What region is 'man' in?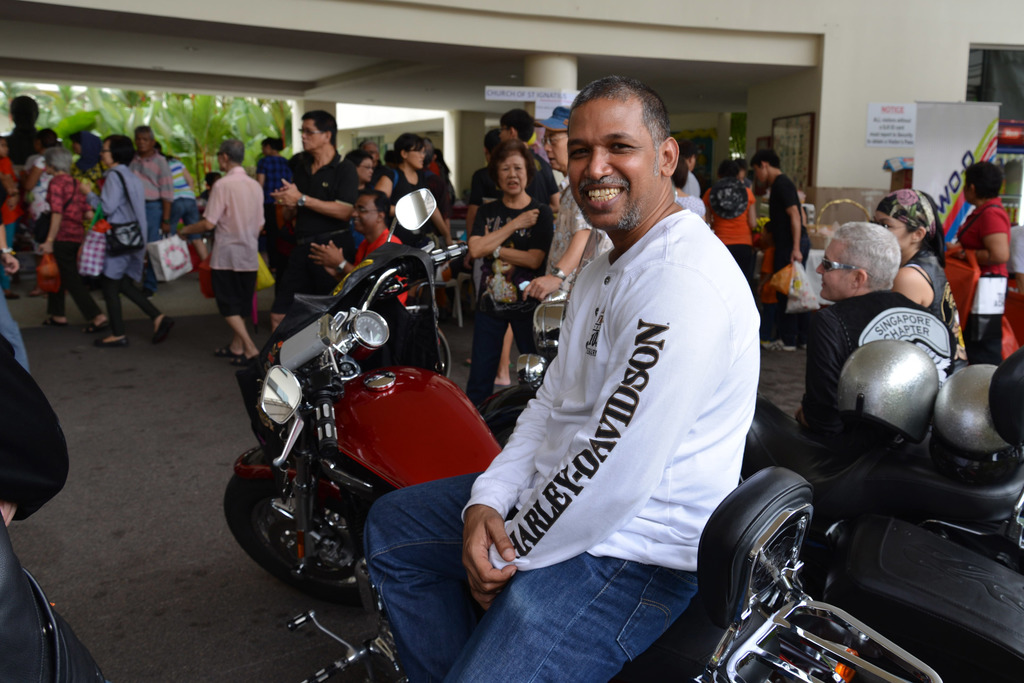
crop(483, 76, 763, 682).
